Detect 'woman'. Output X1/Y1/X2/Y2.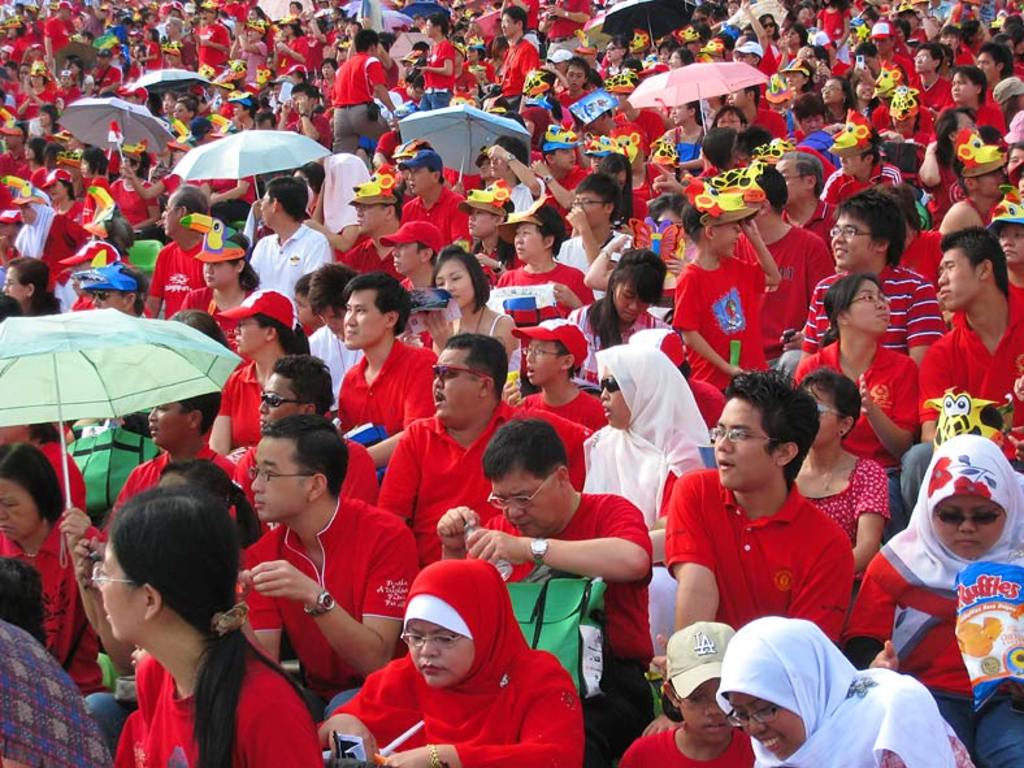
780/57/810/100.
